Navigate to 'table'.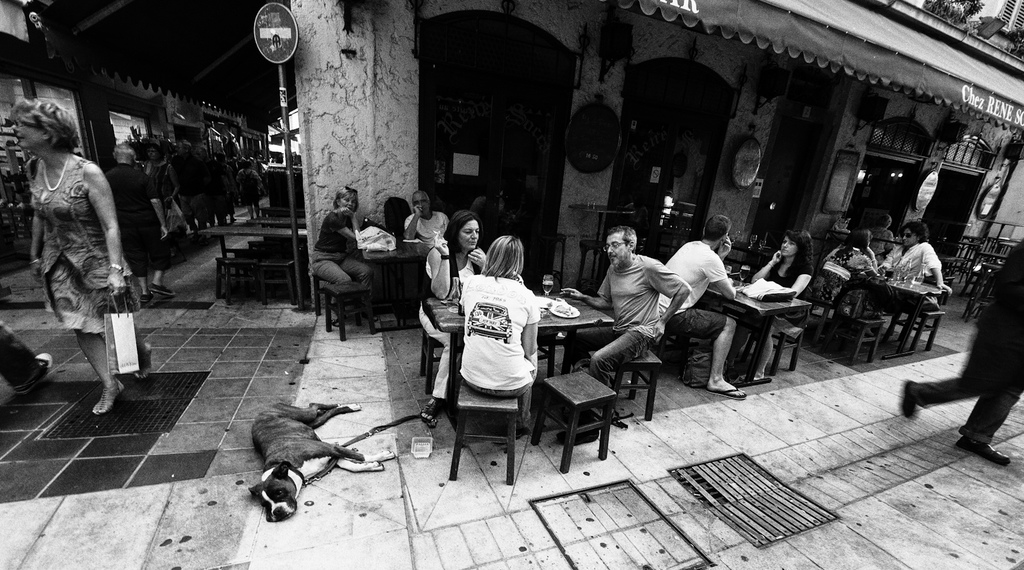
Navigation target: l=872, t=281, r=939, b=363.
